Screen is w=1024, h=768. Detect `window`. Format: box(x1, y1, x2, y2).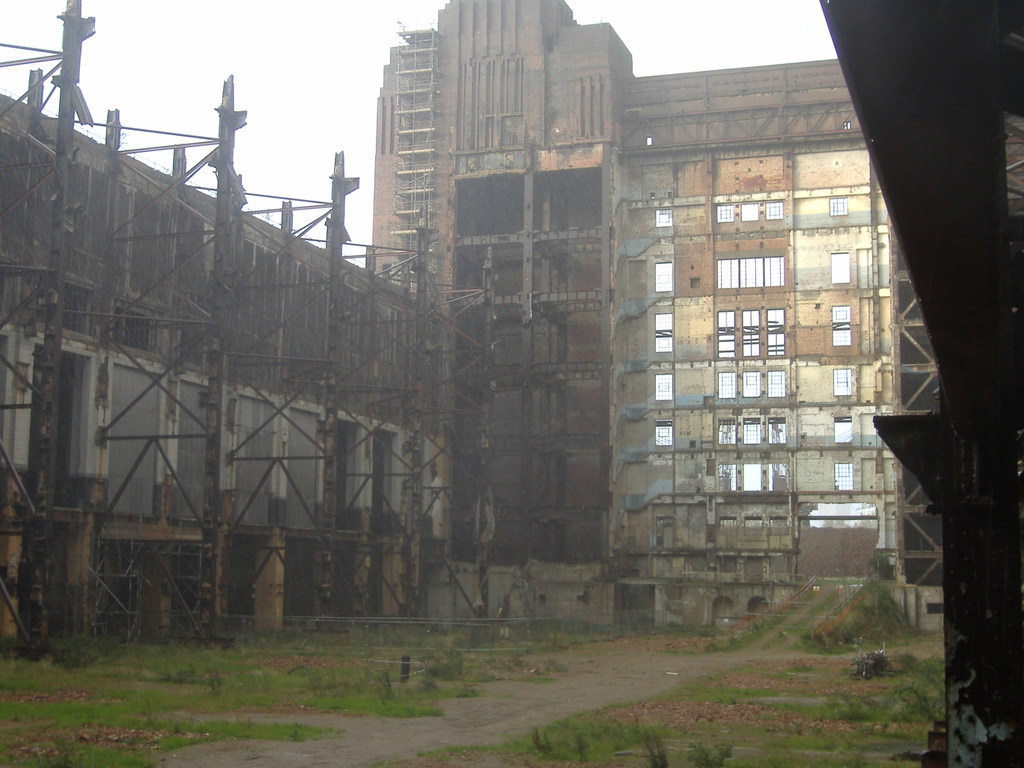
box(836, 463, 850, 485).
